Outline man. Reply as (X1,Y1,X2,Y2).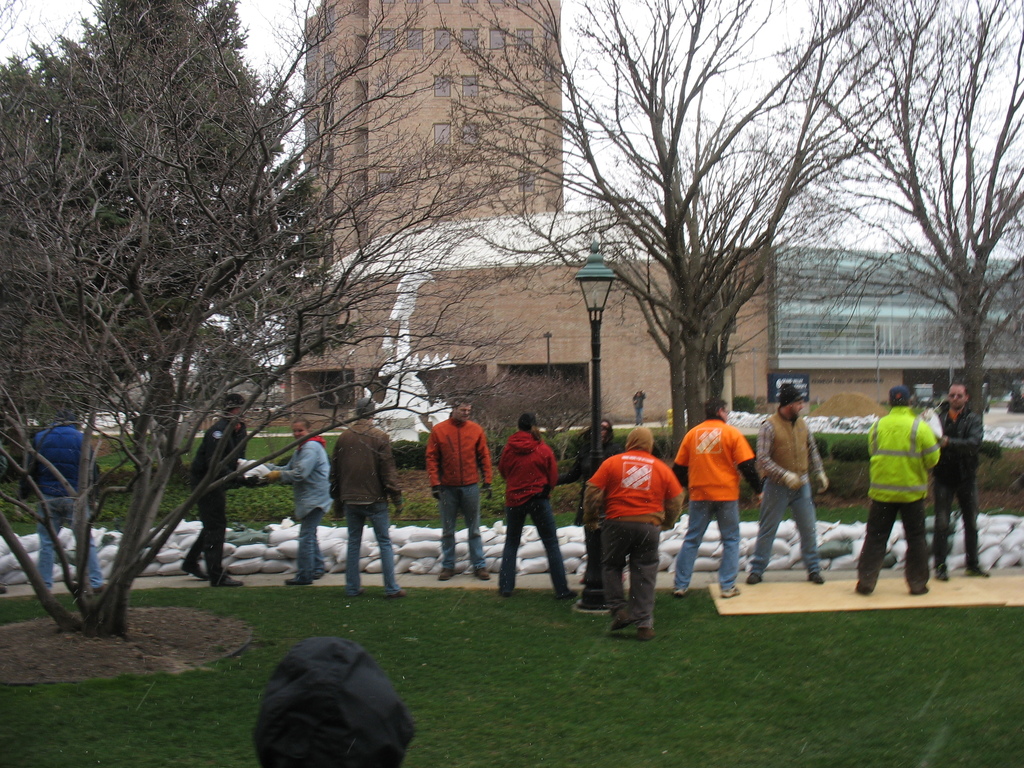
(501,414,575,602).
